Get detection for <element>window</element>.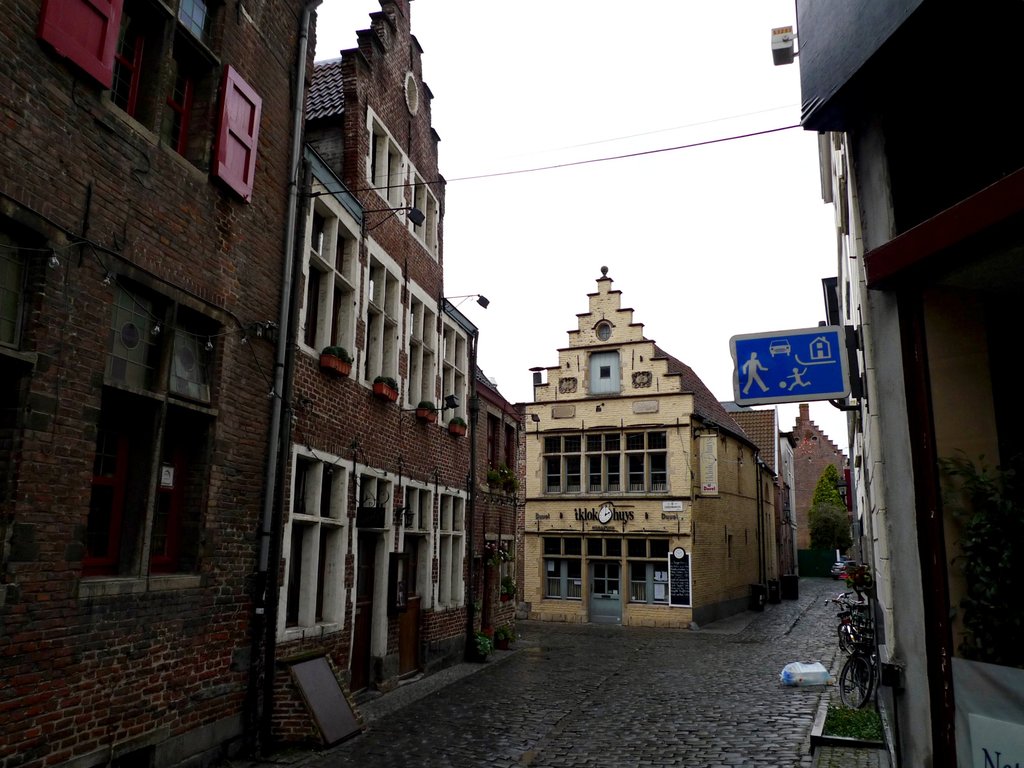
Detection: <bbox>546, 532, 669, 596</bbox>.
